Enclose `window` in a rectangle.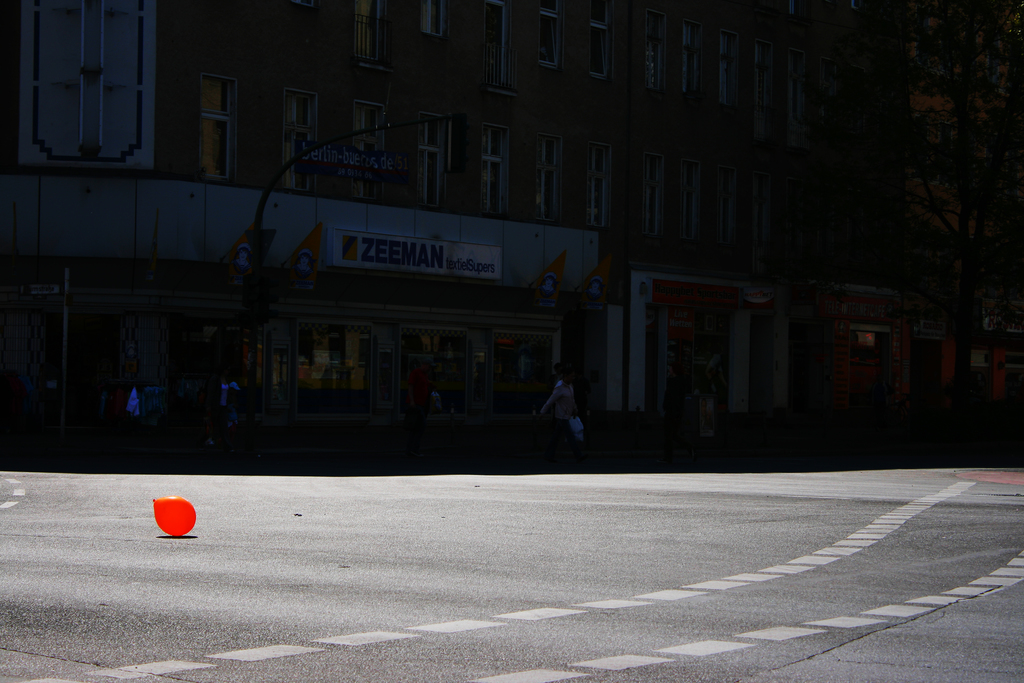
{"left": 634, "top": 15, "right": 665, "bottom": 89}.
